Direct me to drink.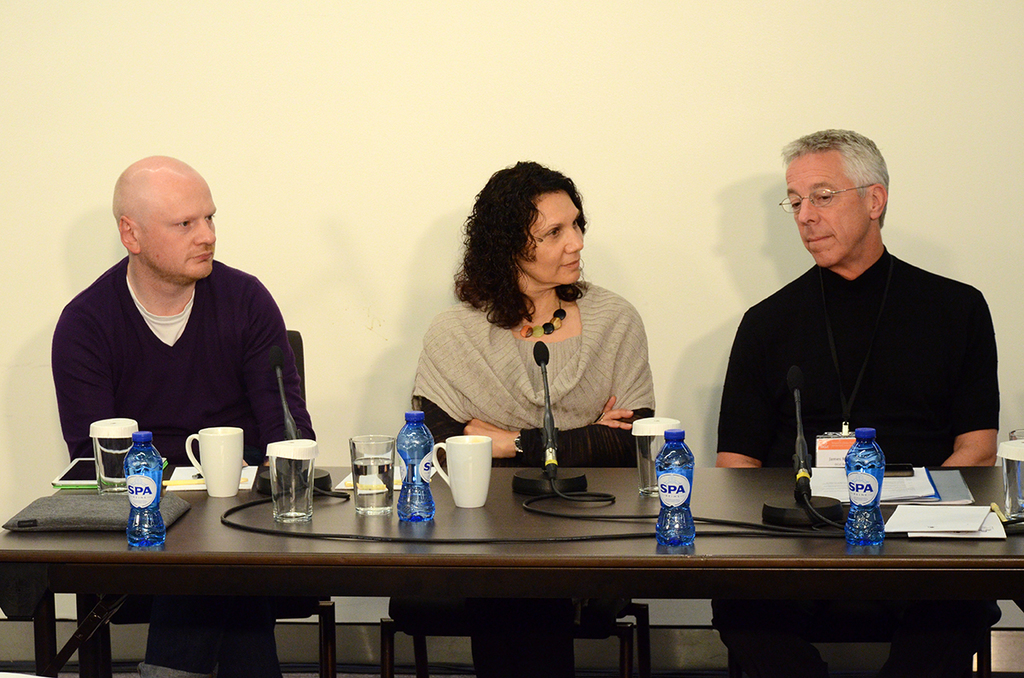
Direction: region(429, 433, 493, 507).
